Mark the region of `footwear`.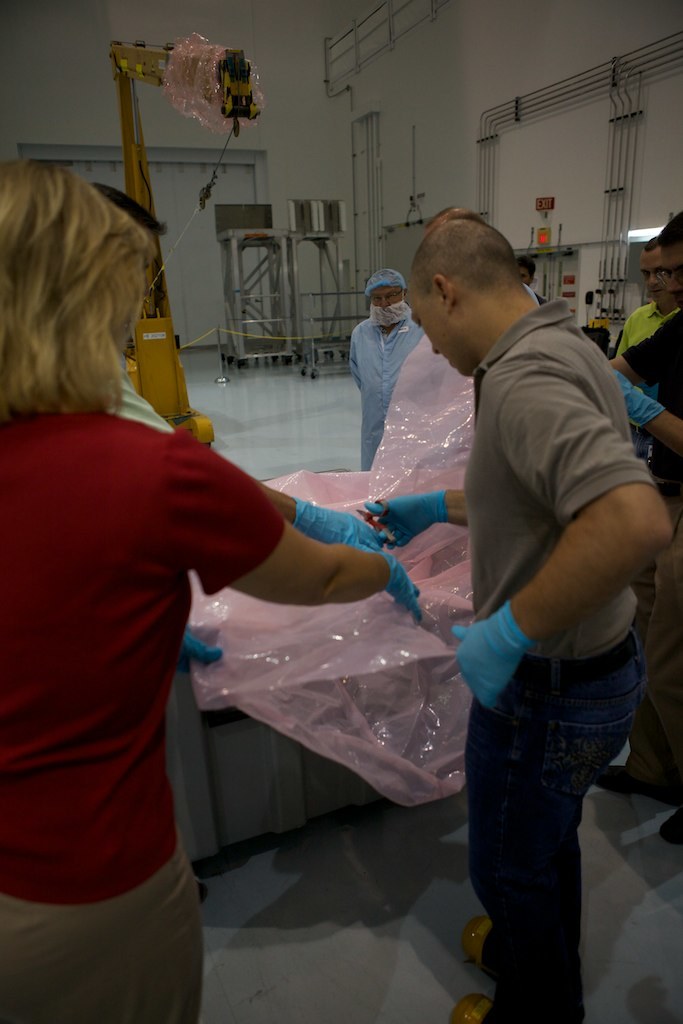
Region: {"left": 464, "top": 909, "right": 496, "bottom": 973}.
